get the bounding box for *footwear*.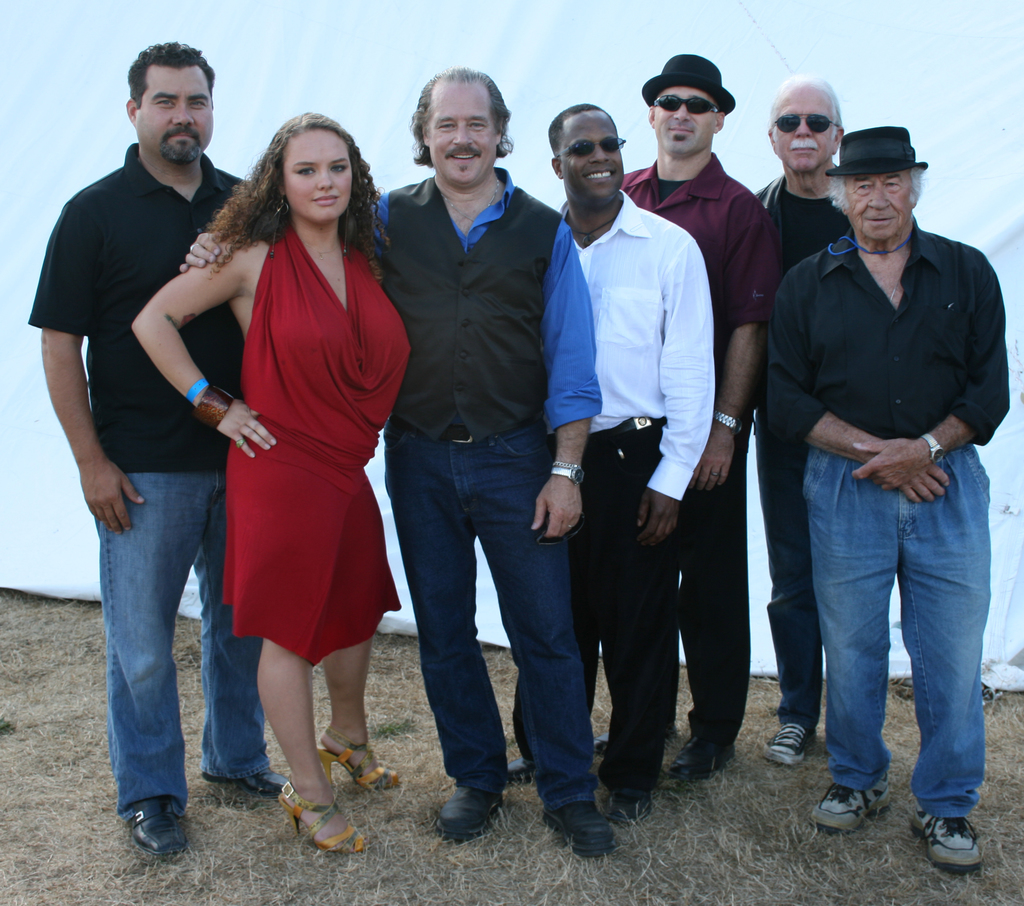
<bbox>209, 769, 294, 800</bbox>.
